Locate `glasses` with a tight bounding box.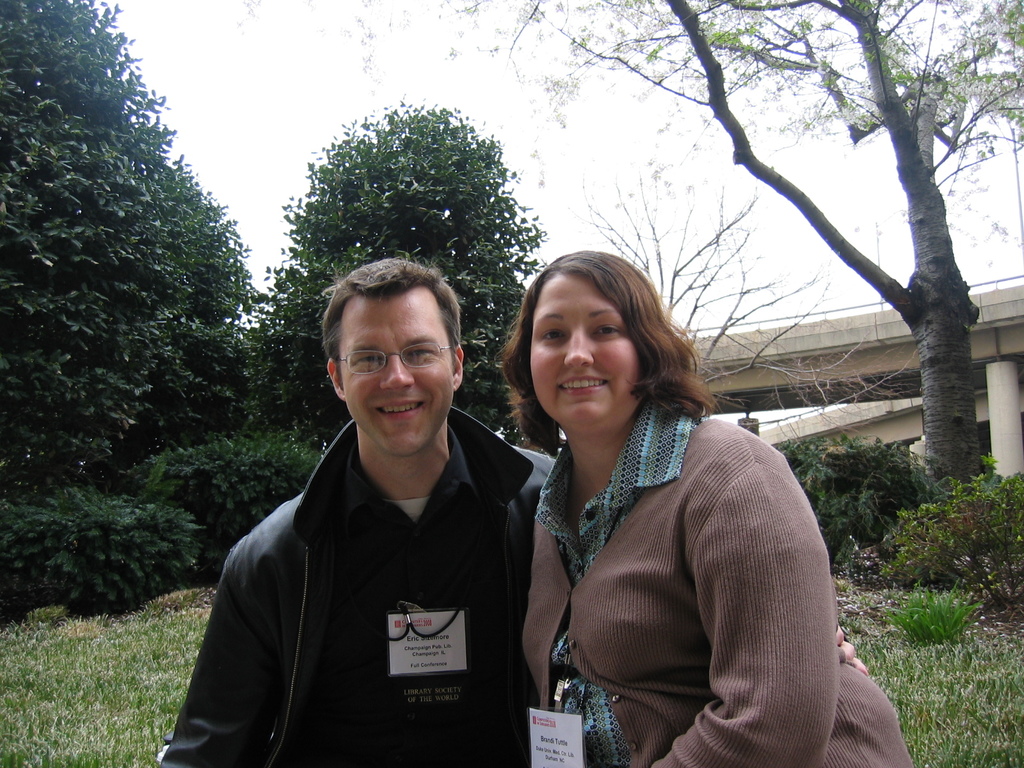
pyautogui.locateOnScreen(310, 333, 450, 385).
